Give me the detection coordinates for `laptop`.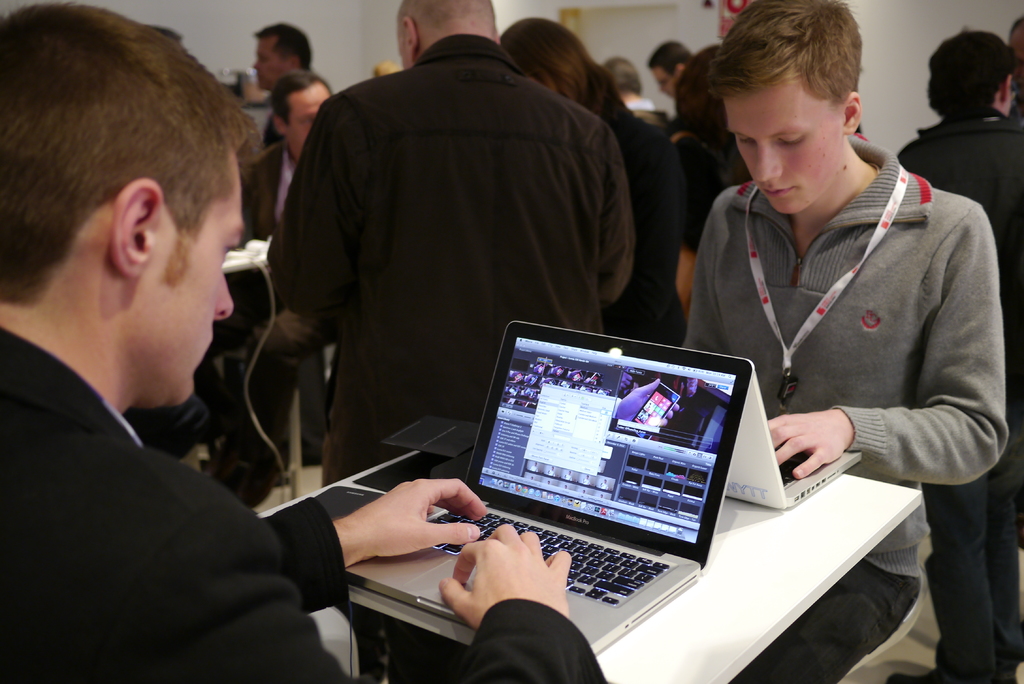
<bbox>451, 322, 760, 649</bbox>.
